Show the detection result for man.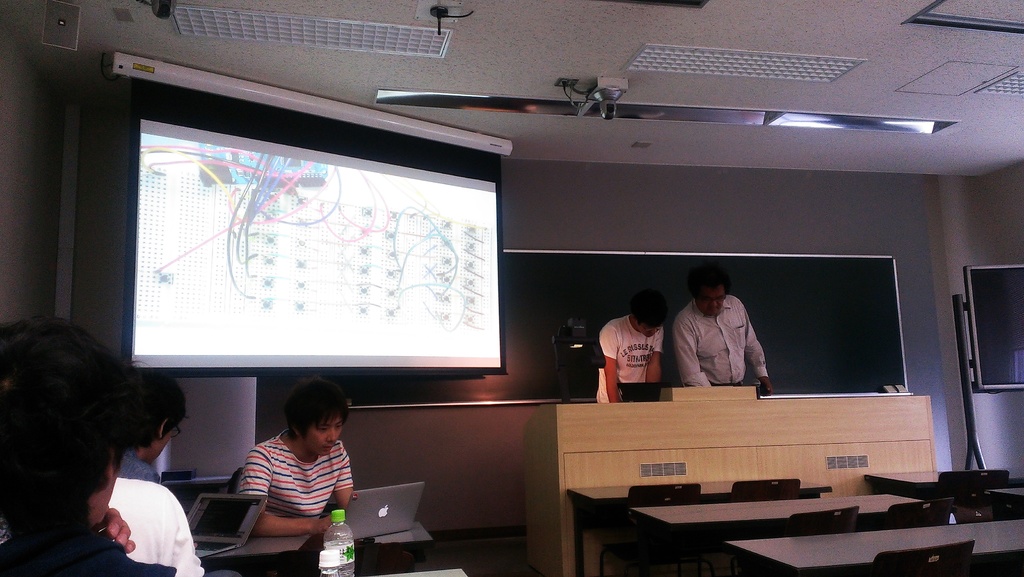
<box>669,278,787,396</box>.
